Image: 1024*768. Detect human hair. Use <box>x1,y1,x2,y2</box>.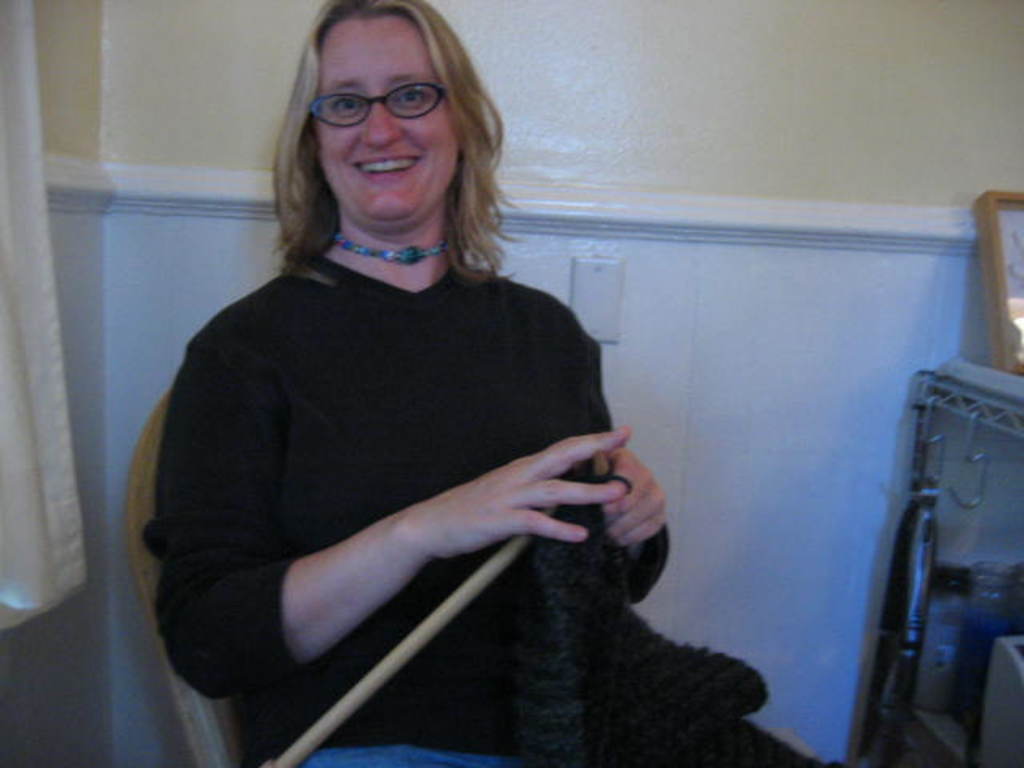
<box>256,0,507,237</box>.
